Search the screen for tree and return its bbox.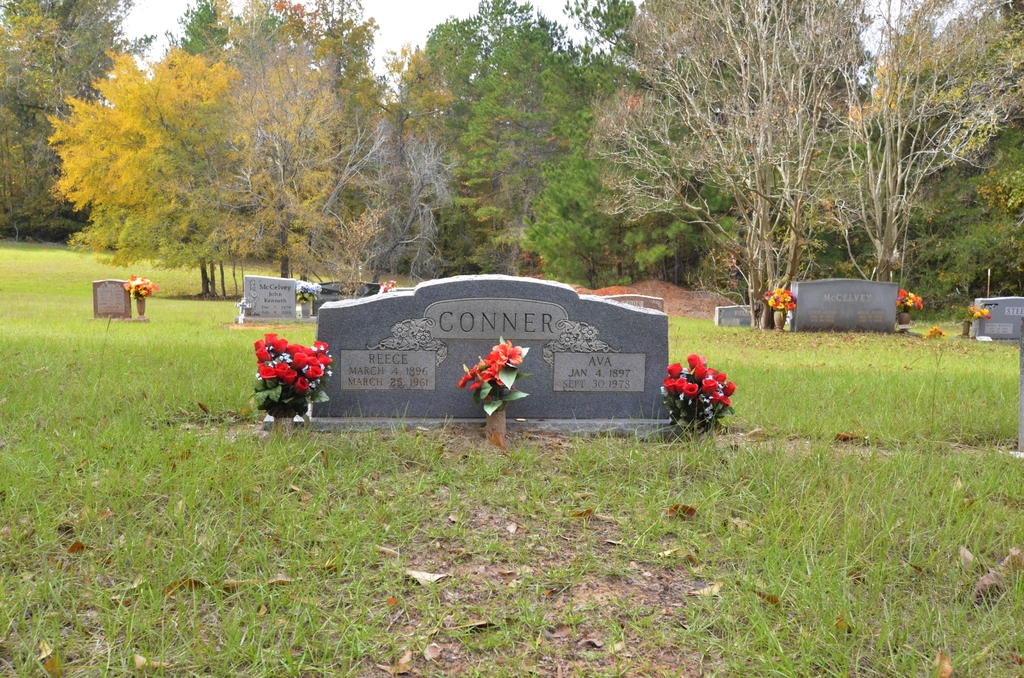
Found: x1=0, y1=0, x2=144, y2=249.
